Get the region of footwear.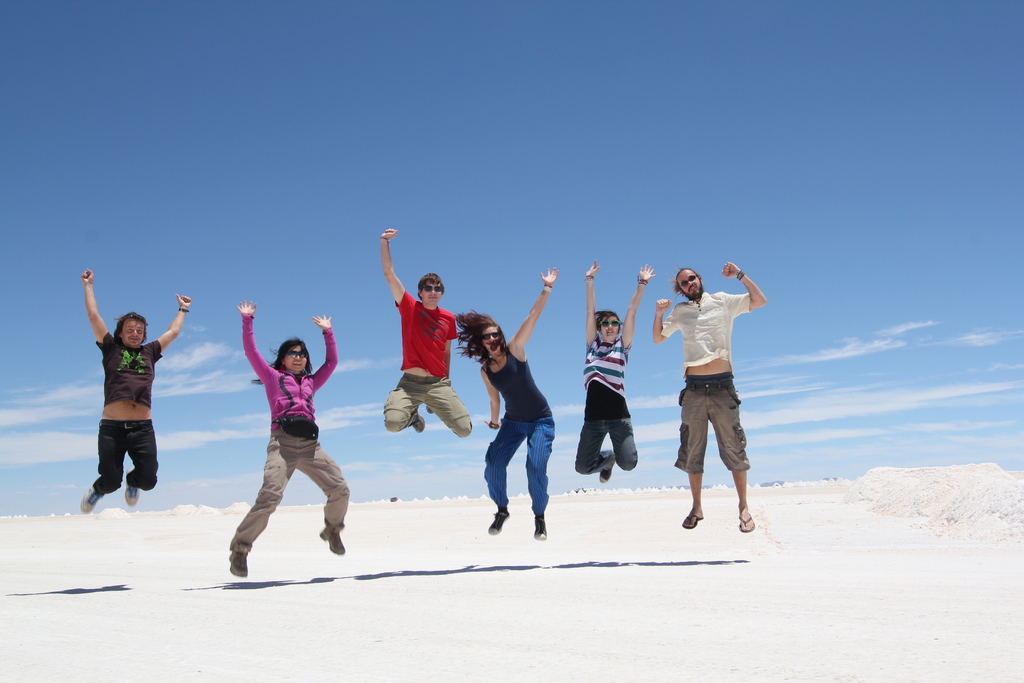
x1=227 y1=547 x2=253 y2=582.
